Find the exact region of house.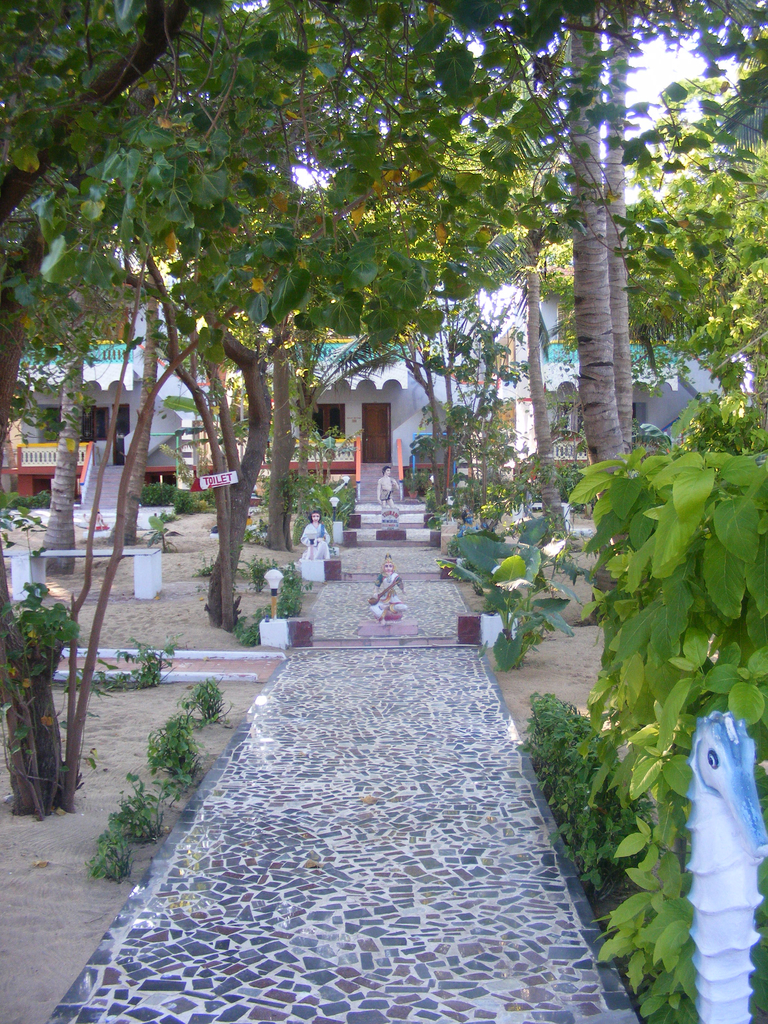
Exact region: 17,178,753,517.
